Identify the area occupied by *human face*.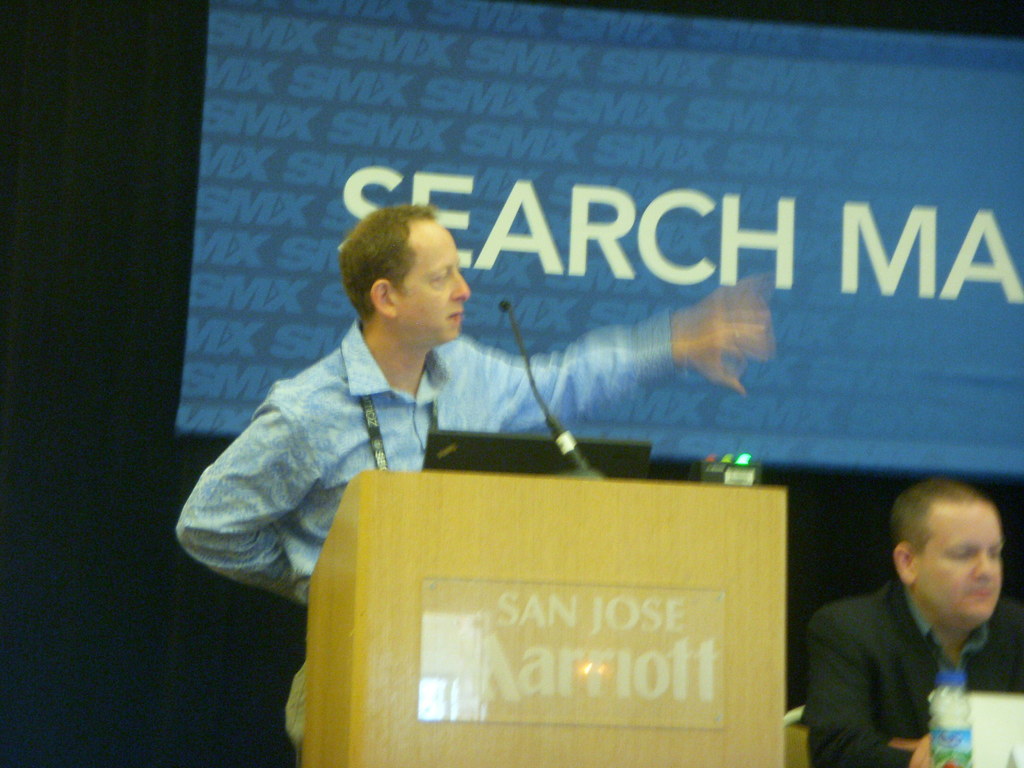
Area: select_region(394, 220, 472, 346).
